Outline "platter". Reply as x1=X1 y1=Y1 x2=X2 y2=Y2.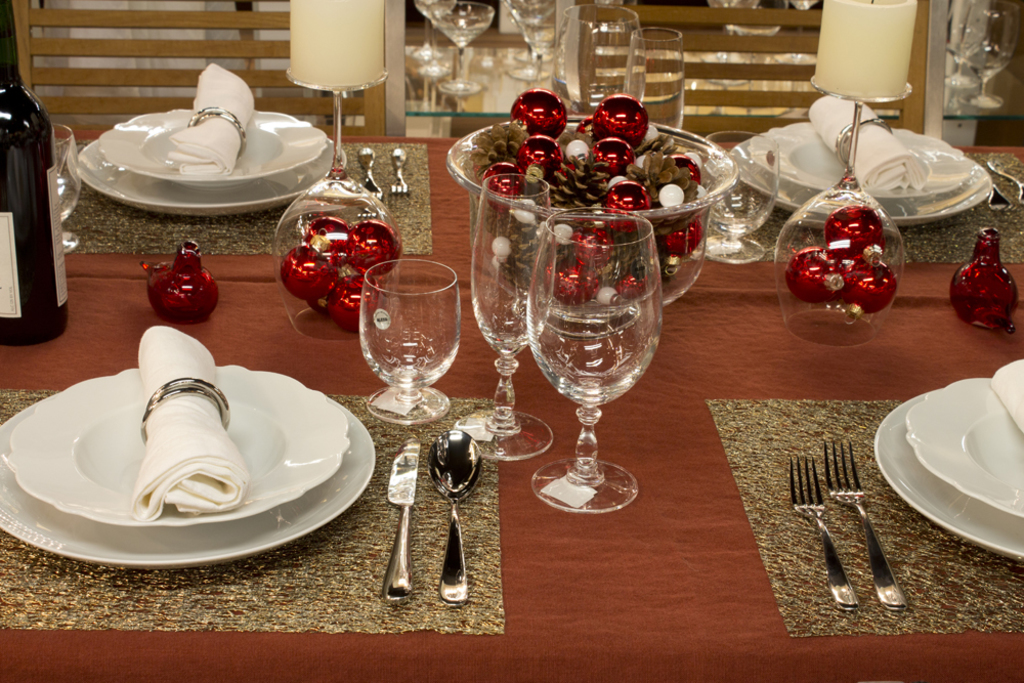
x1=728 y1=129 x2=988 y2=229.
